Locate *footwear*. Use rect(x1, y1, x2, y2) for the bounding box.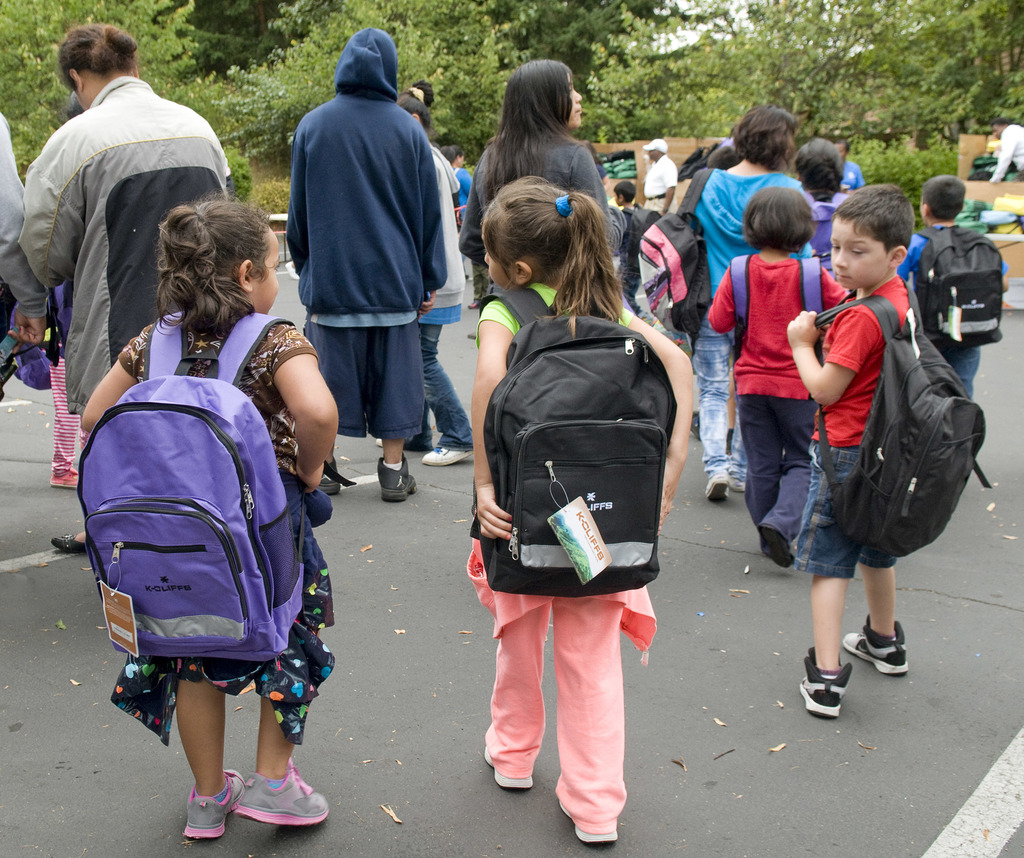
rect(177, 767, 247, 841).
